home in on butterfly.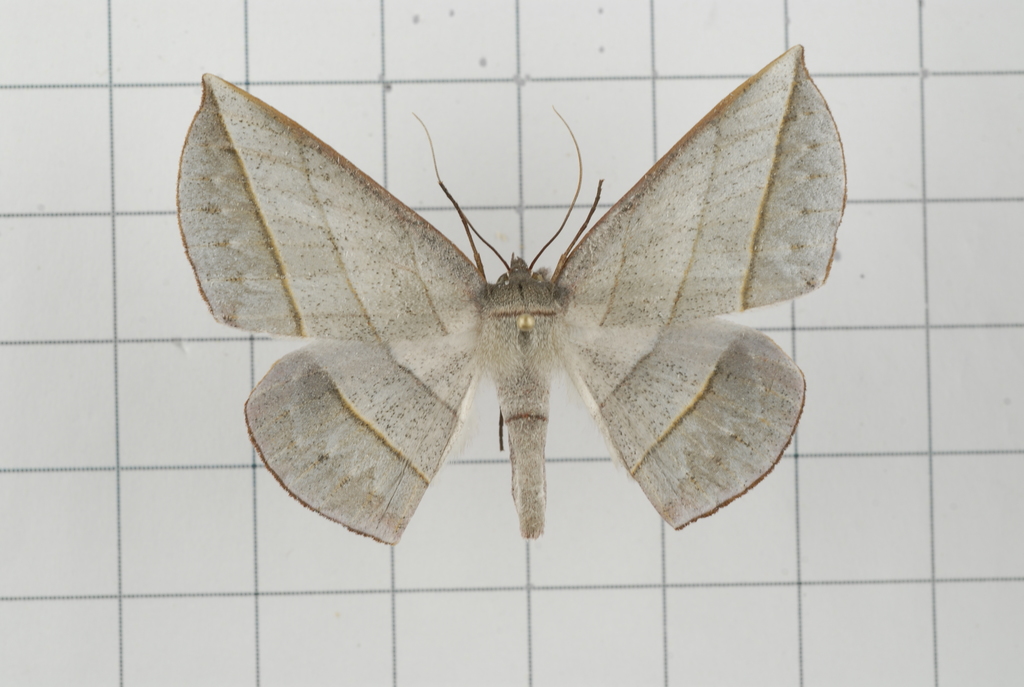
Homed in at l=177, t=43, r=850, b=551.
